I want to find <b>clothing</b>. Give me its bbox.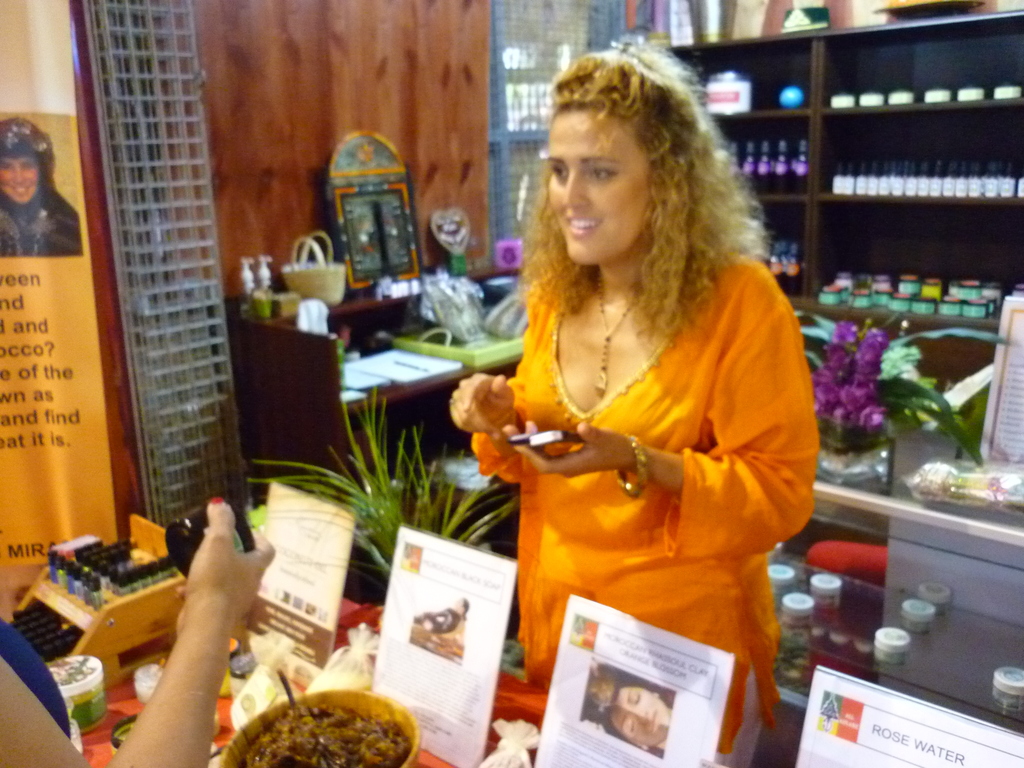
detection(0, 613, 72, 748).
